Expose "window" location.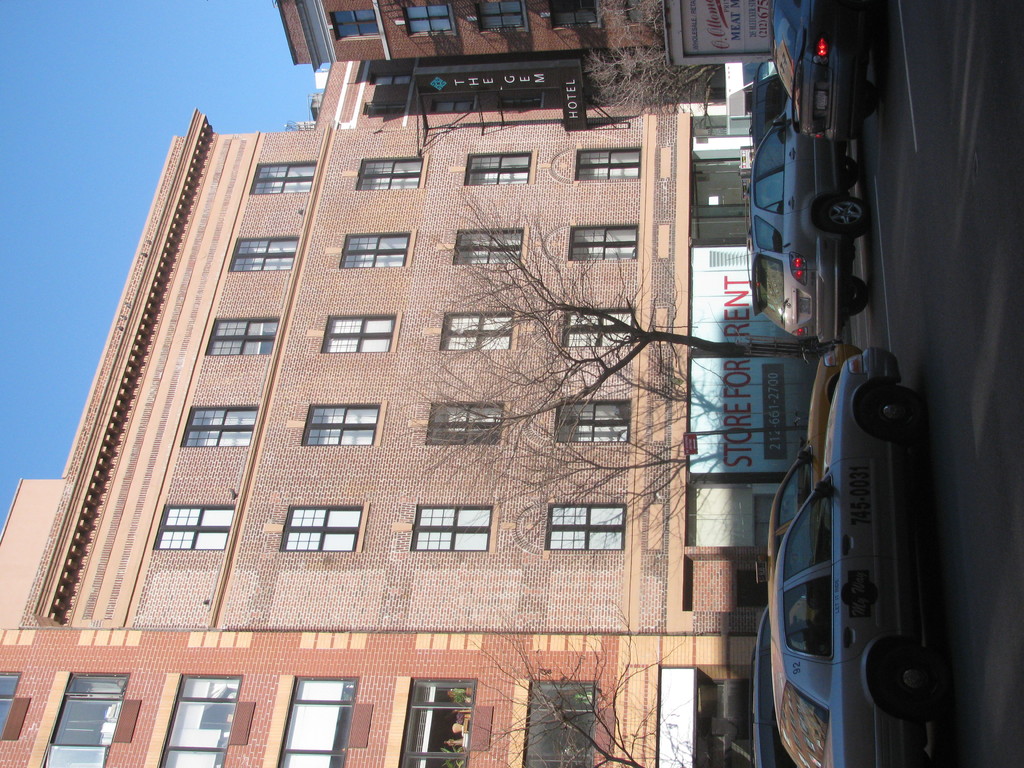
Exposed at box(401, 676, 483, 767).
